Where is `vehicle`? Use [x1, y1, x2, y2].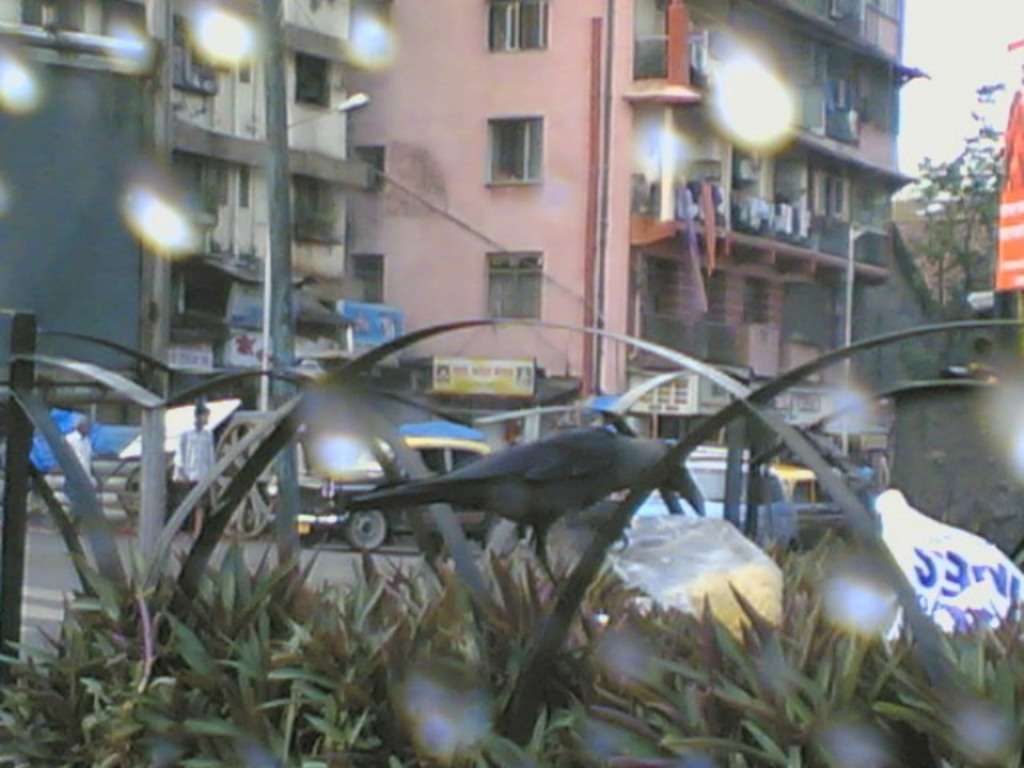
[773, 462, 859, 549].
